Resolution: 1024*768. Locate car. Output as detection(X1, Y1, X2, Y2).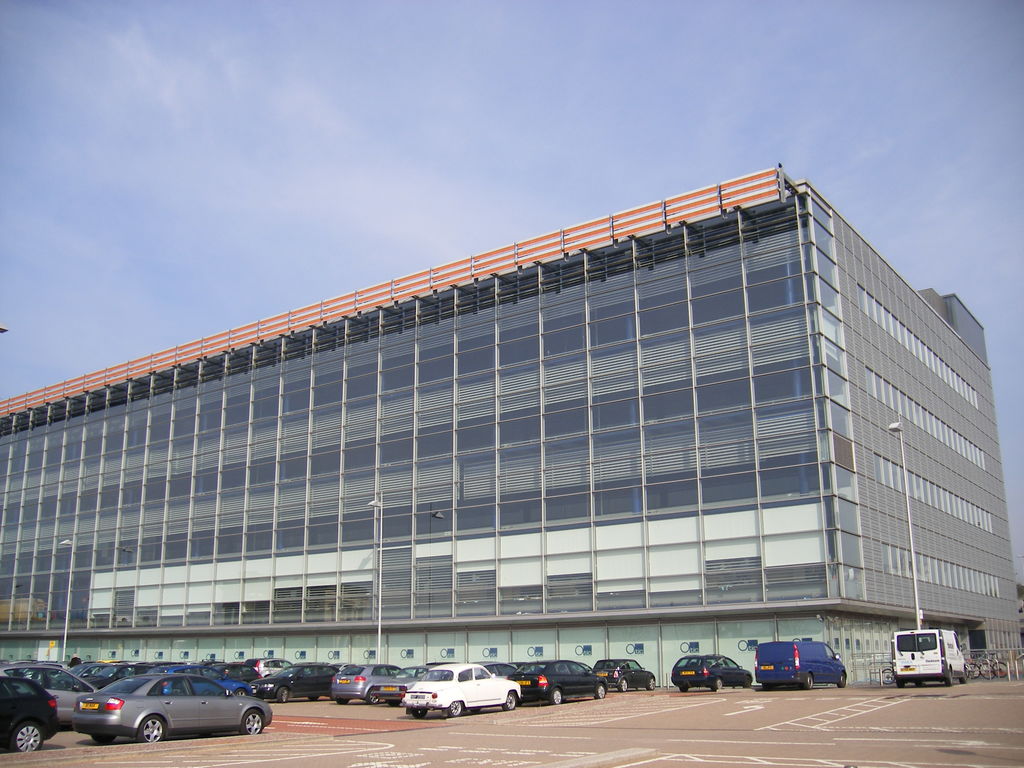
detection(74, 668, 270, 744).
